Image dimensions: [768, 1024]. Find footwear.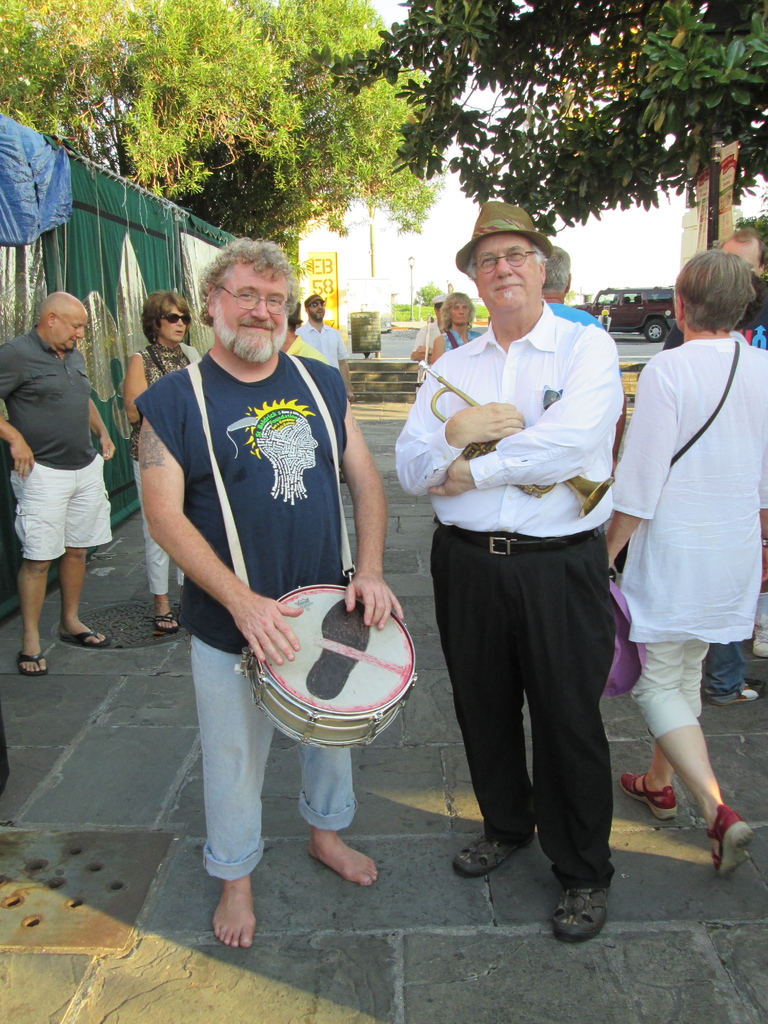
crop(753, 623, 767, 657).
